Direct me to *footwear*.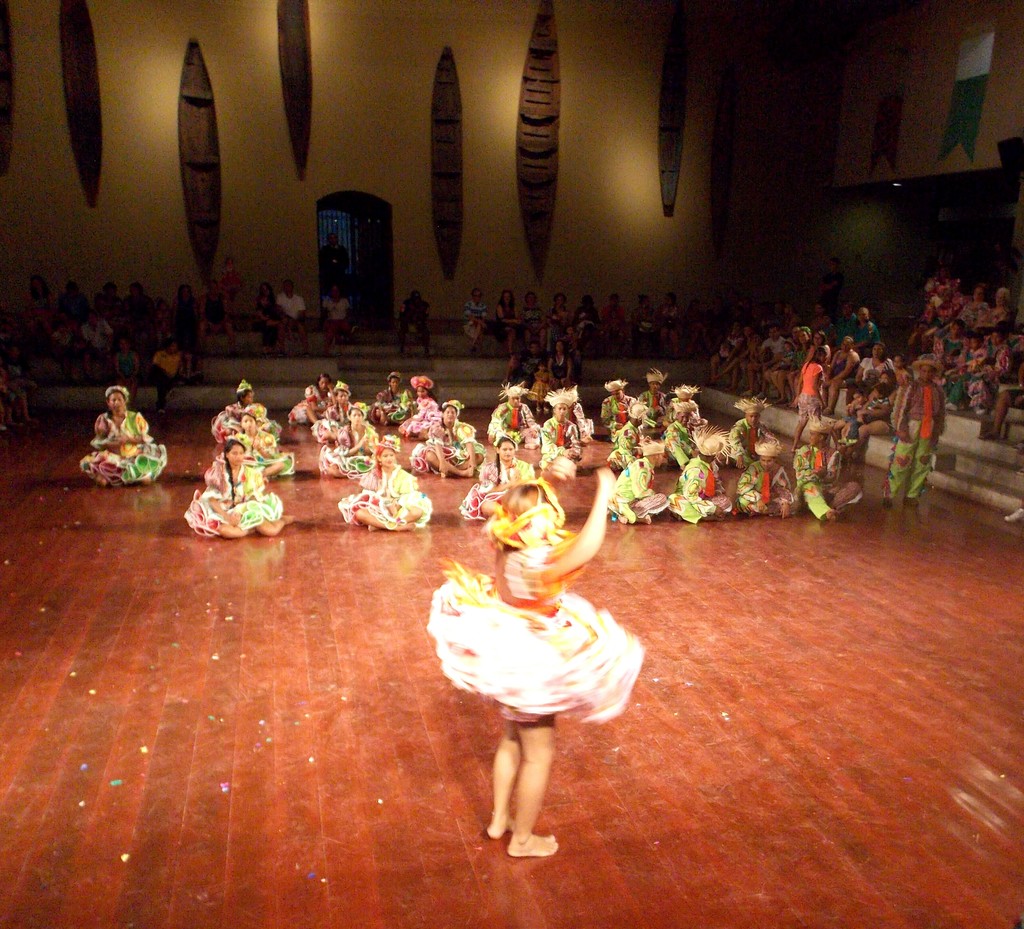
Direction: select_region(742, 391, 752, 397).
